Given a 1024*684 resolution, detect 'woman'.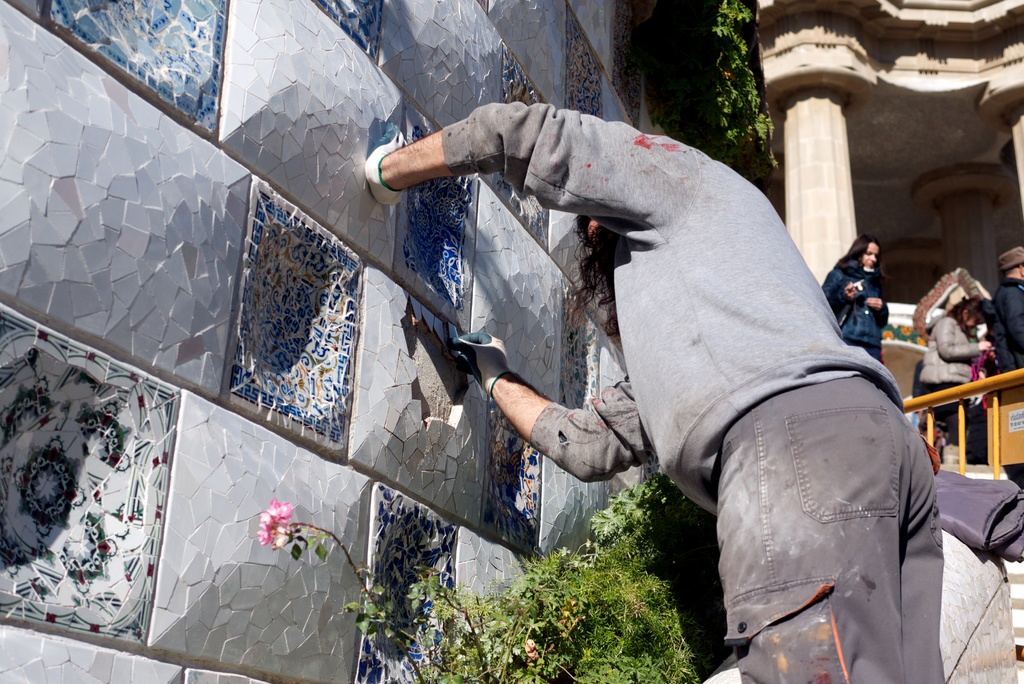
crop(357, 73, 950, 672).
